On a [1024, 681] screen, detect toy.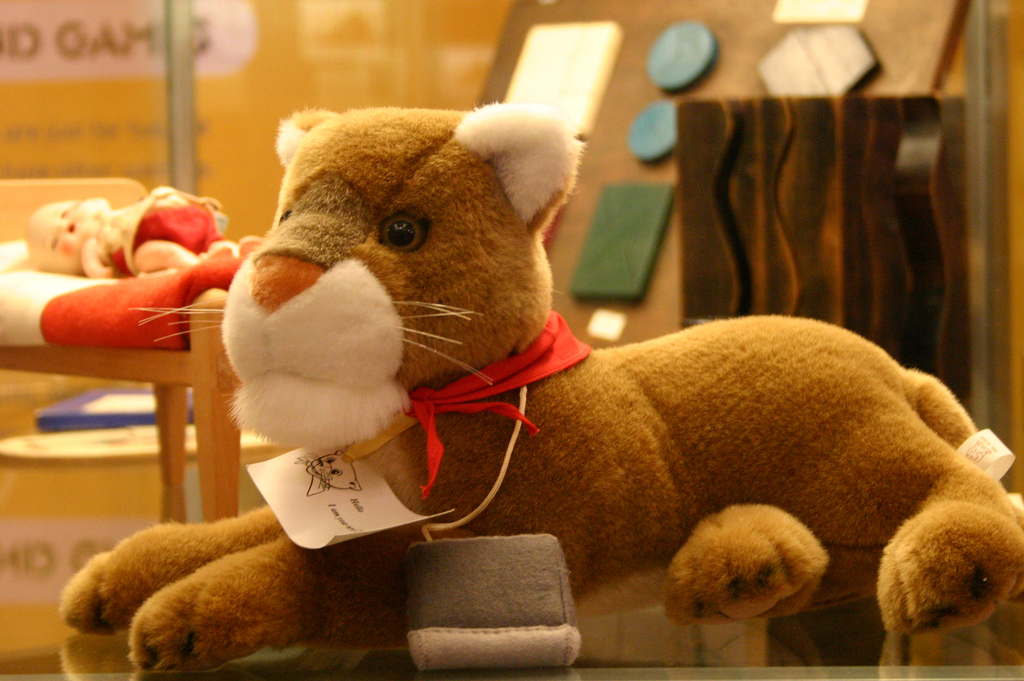
[227,121,924,657].
